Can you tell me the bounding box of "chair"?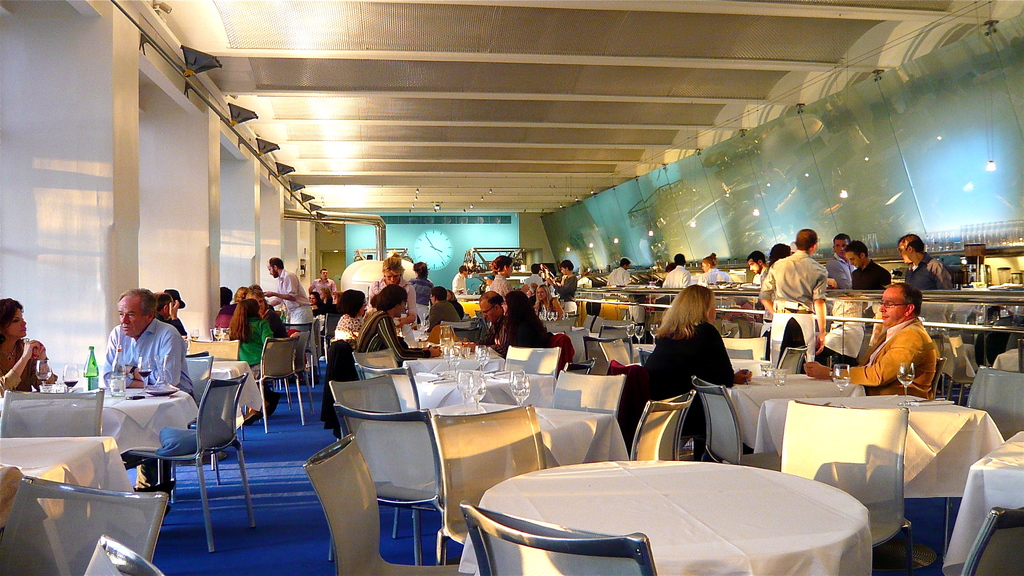
bbox(773, 401, 911, 572).
